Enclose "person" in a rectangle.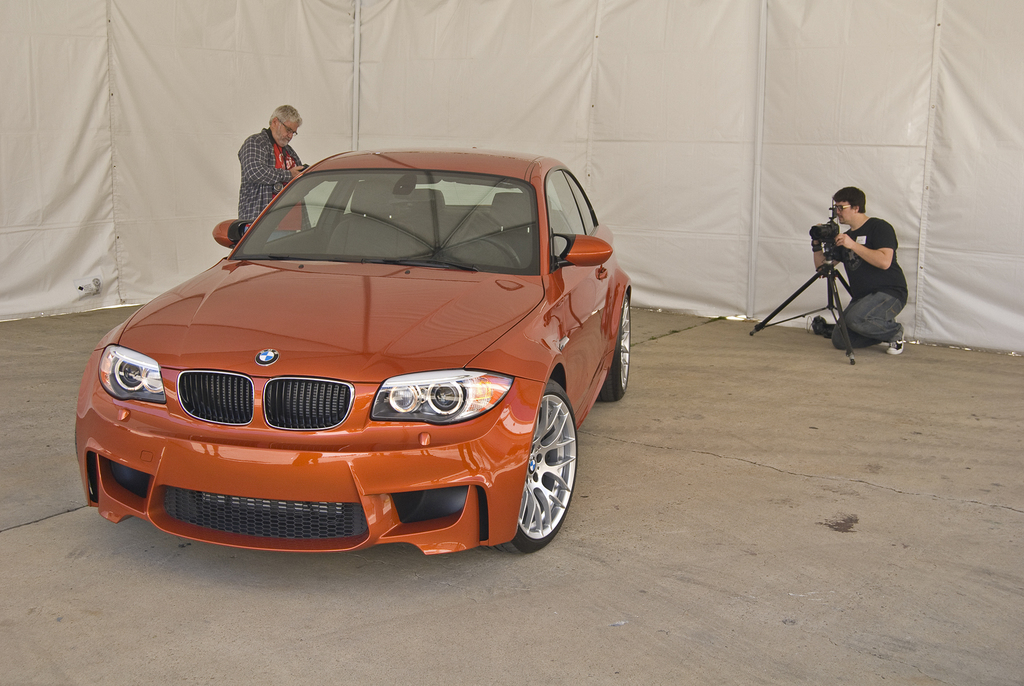
{"left": 234, "top": 105, "right": 312, "bottom": 247}.
